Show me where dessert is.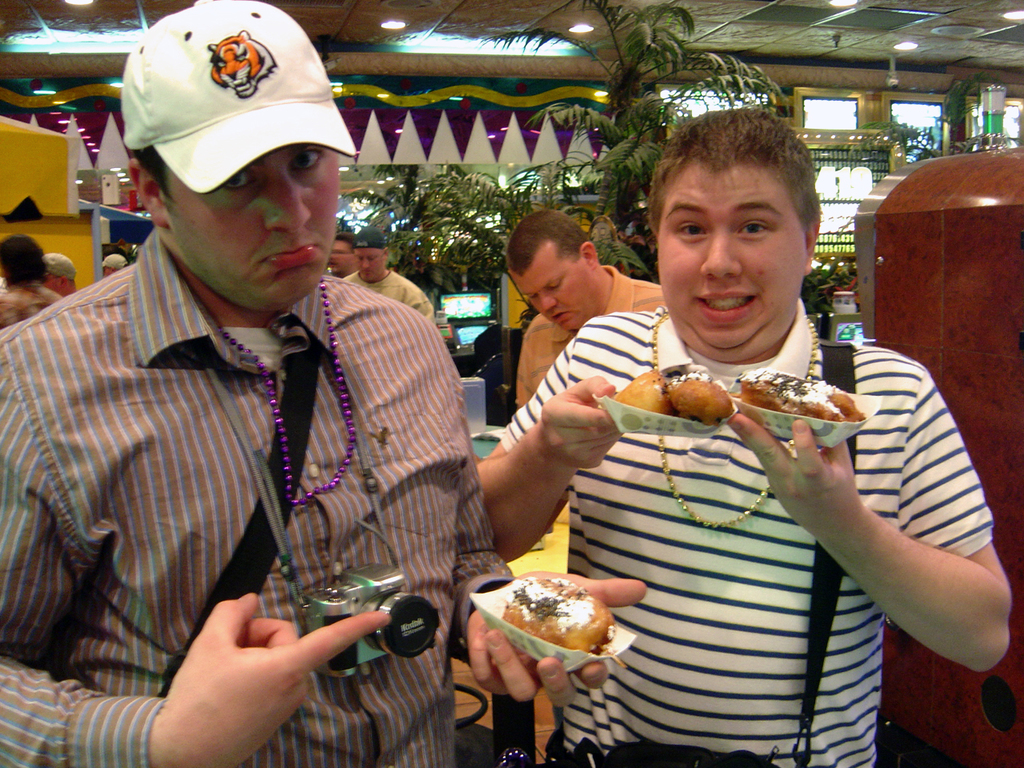
dessert is at region(616, 362, 738, 436).
